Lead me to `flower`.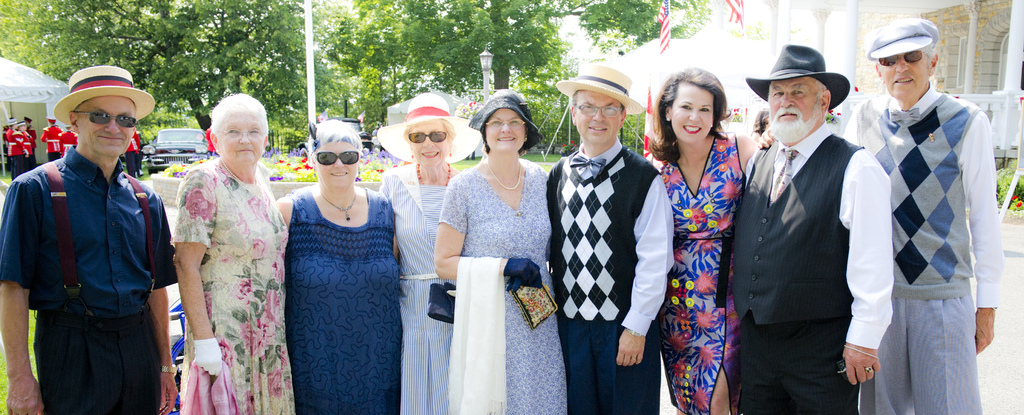
Lead to l=184, t=188, r=218, b=222.
